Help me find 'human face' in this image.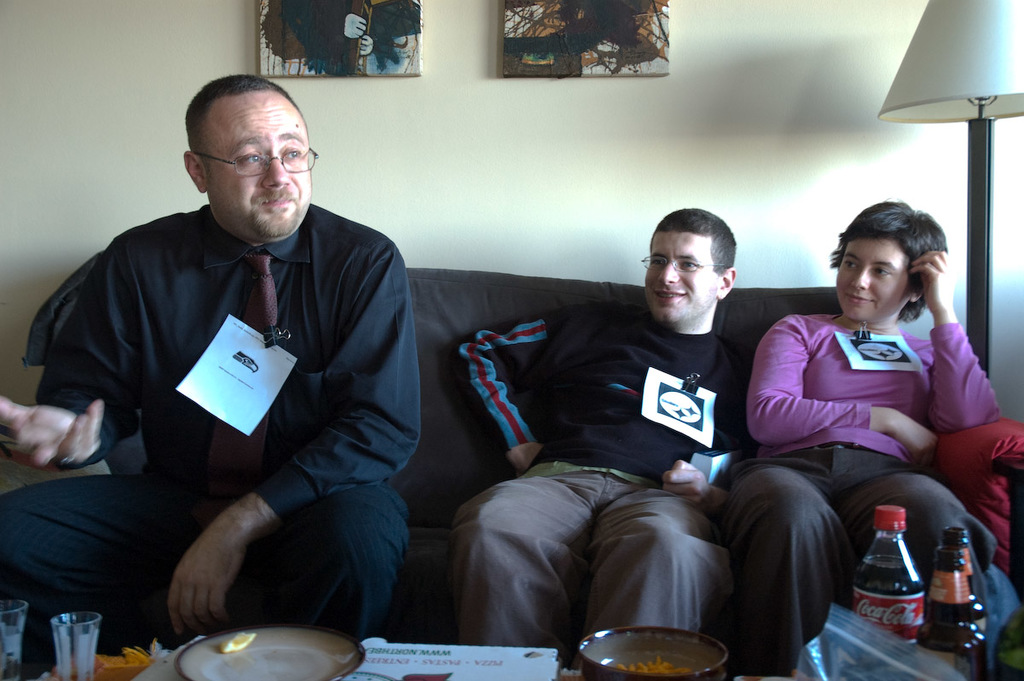
Found it: <region>210, 103, 311, 237</region>.
